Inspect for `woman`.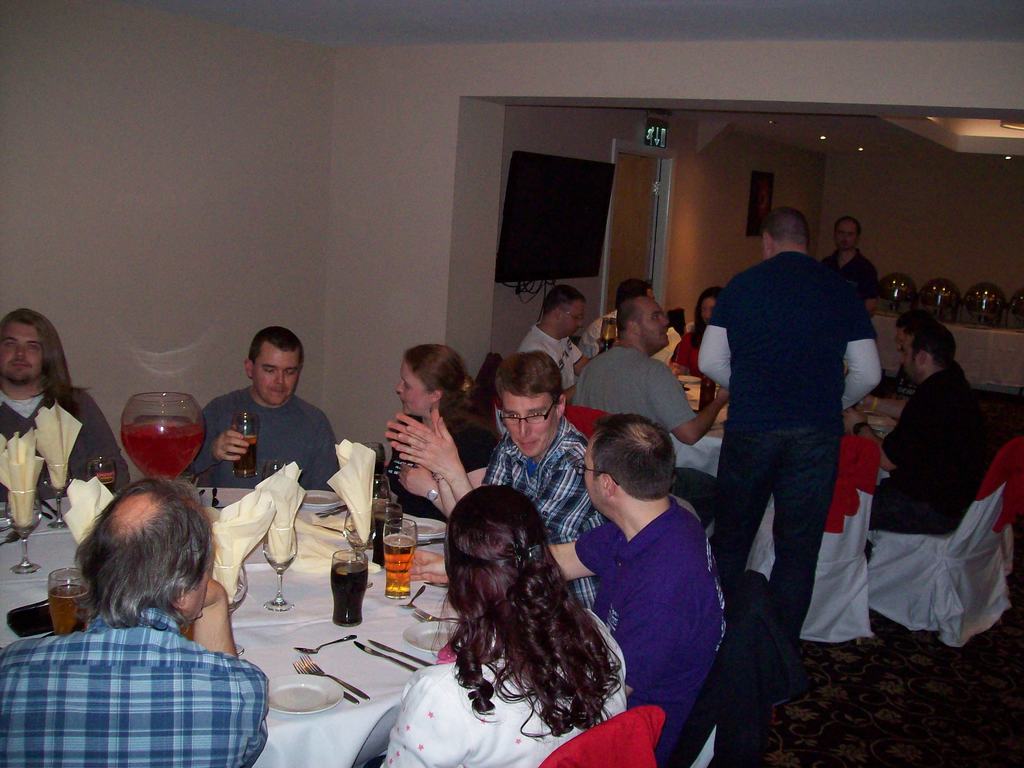
Inspection: {"left": 668, "top": 289, "right": 724, "bottom": 382}.
